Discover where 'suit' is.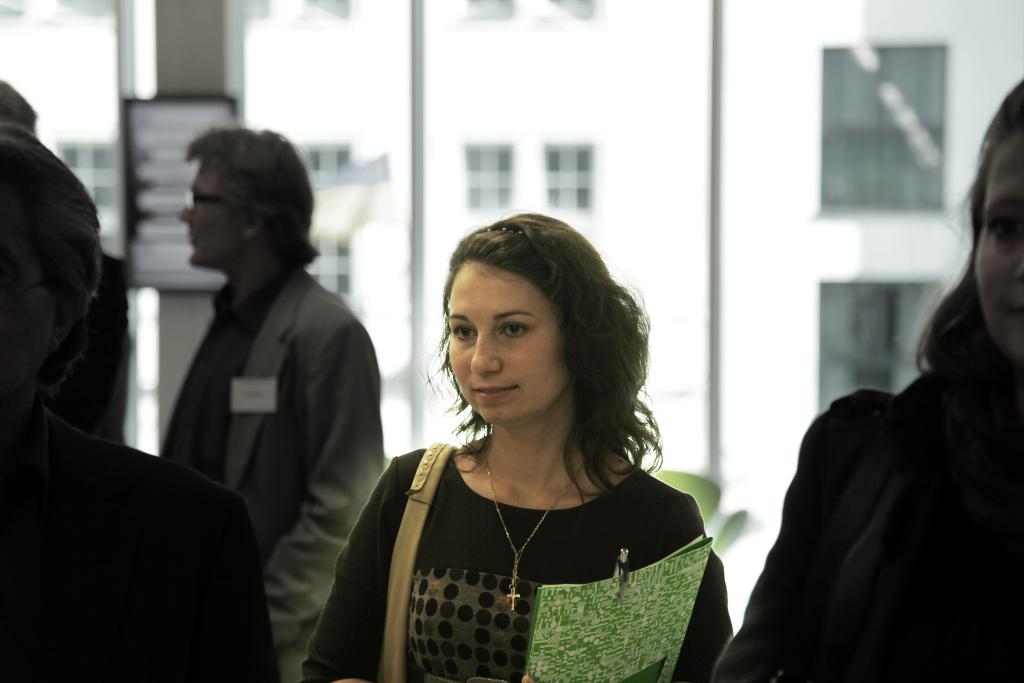
Discovered at crop(0, 404, 278, 682).
